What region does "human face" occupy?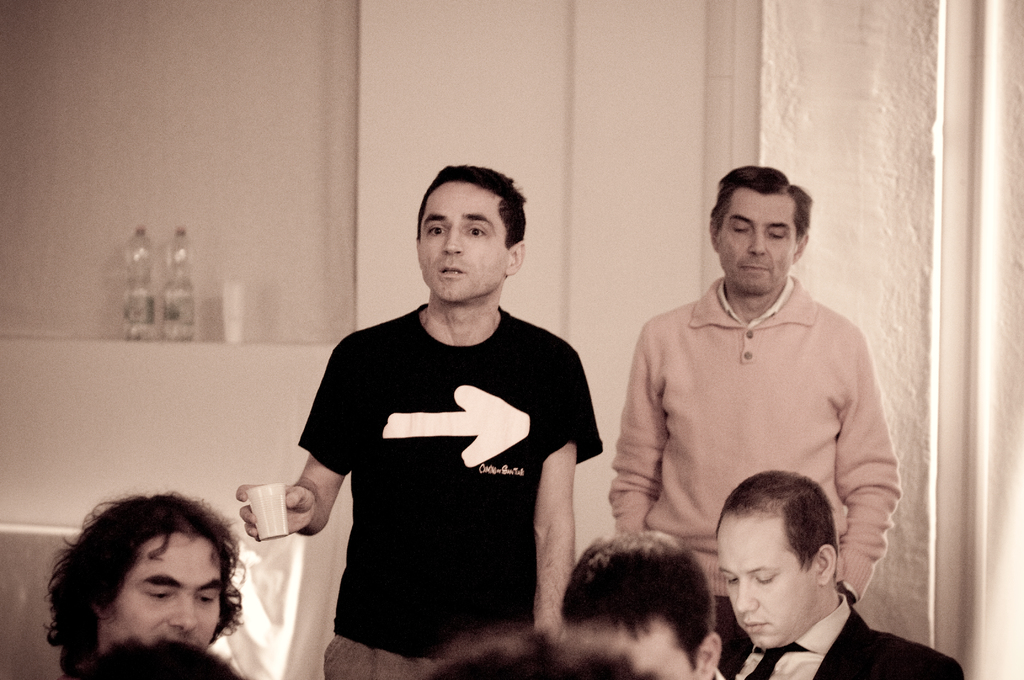
<bbox>109, 533, 221, 646</bbox>.
